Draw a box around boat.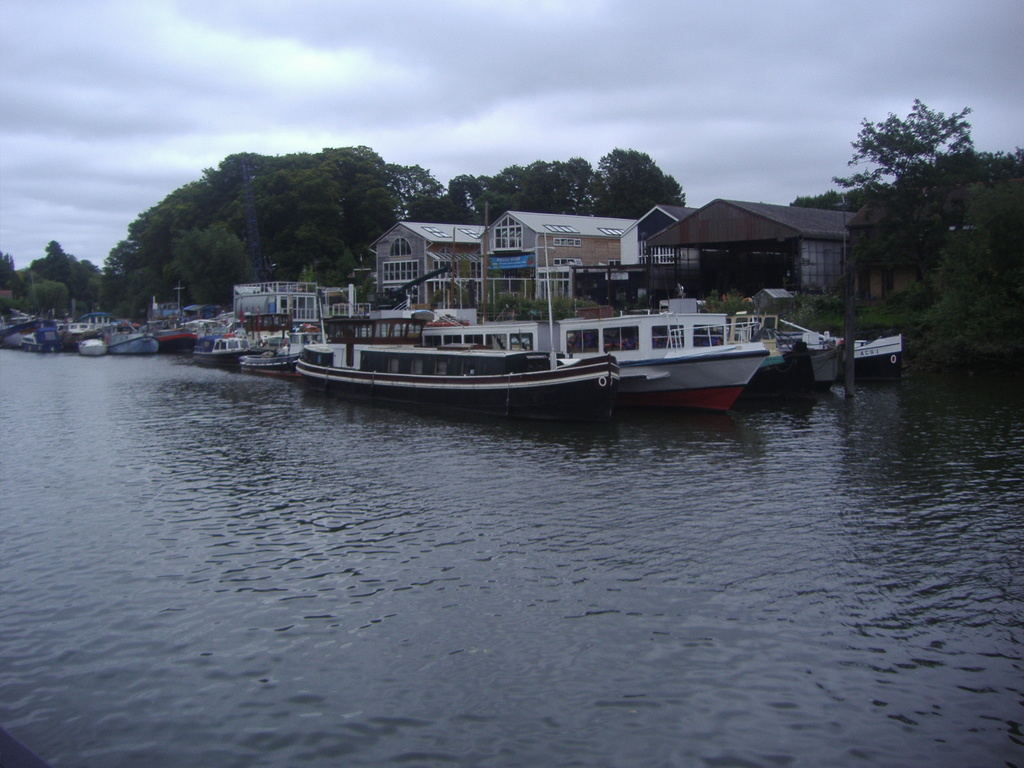
x1=414 y1=303 x2=770 y2=420.
